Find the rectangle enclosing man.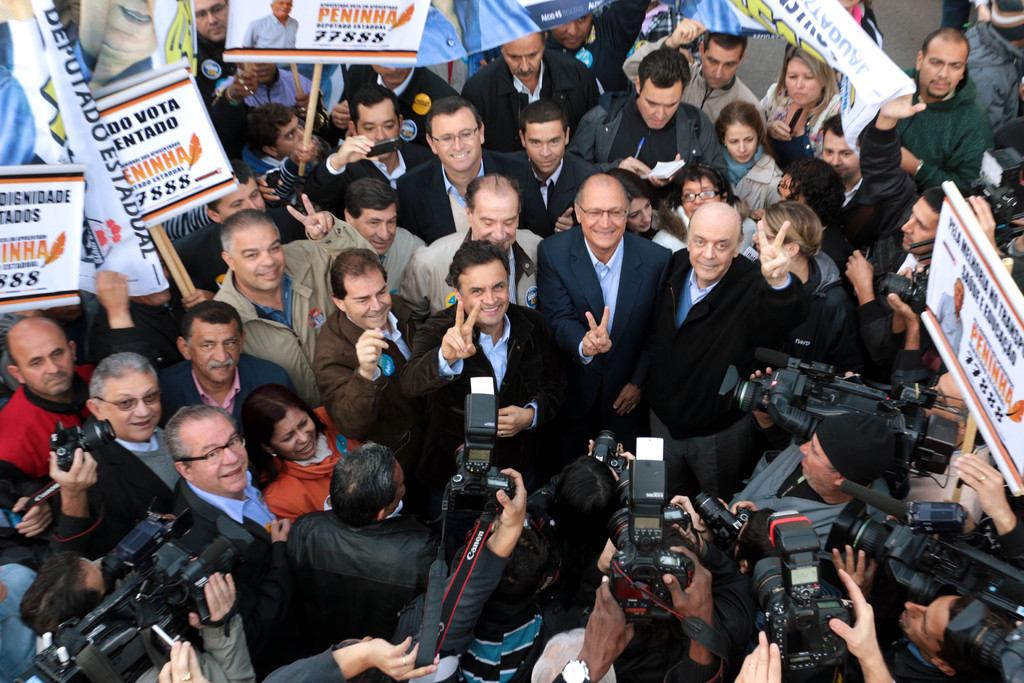
(left=0, top=448, right=83, bottom=577).
